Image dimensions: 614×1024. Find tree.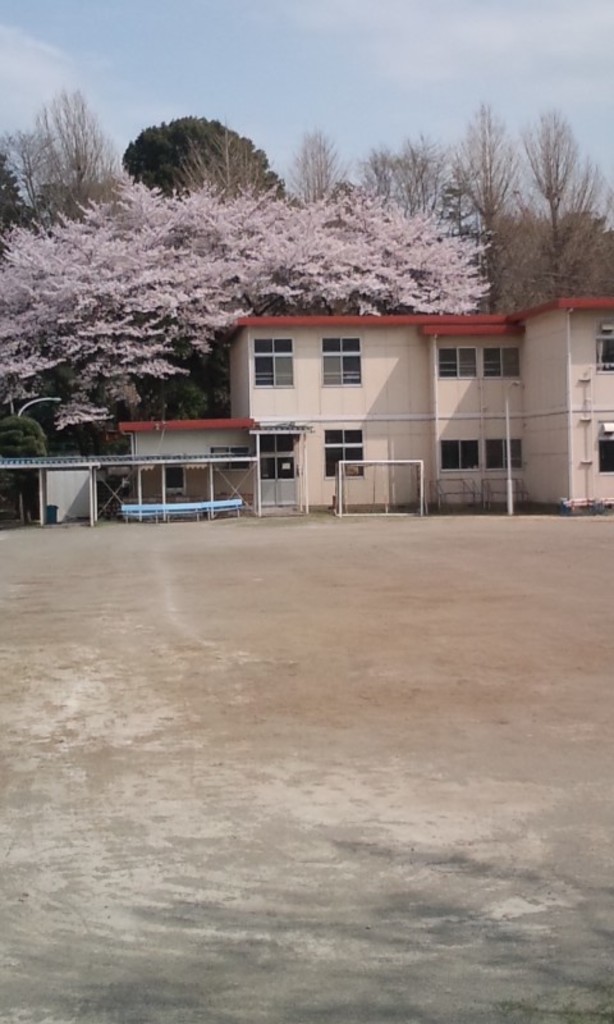
bbox=[532, 104, 581, 266].
